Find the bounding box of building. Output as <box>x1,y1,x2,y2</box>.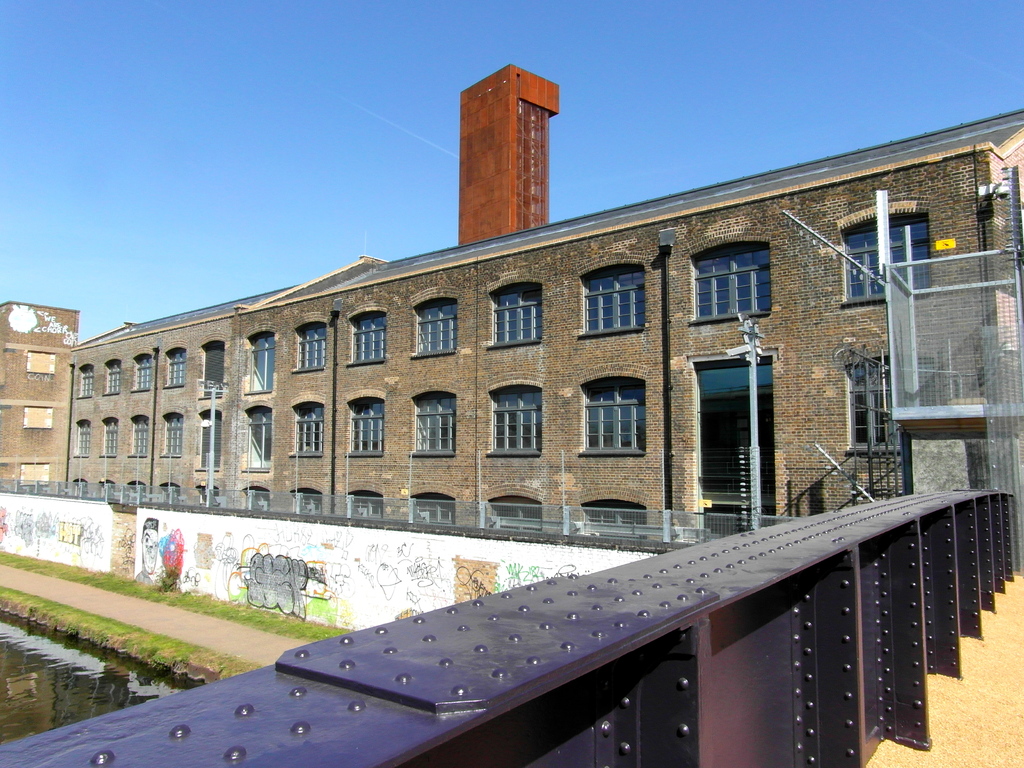
<box>0,299,75,495</box>.
